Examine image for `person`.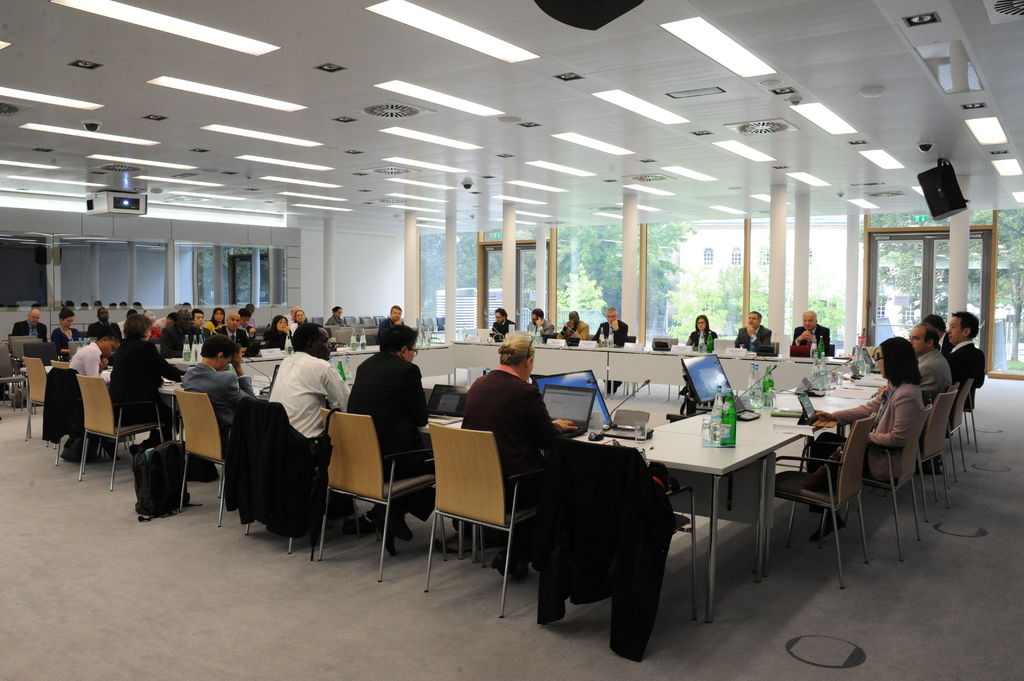
Examination result: Rect(732, 310, 770, 355).
